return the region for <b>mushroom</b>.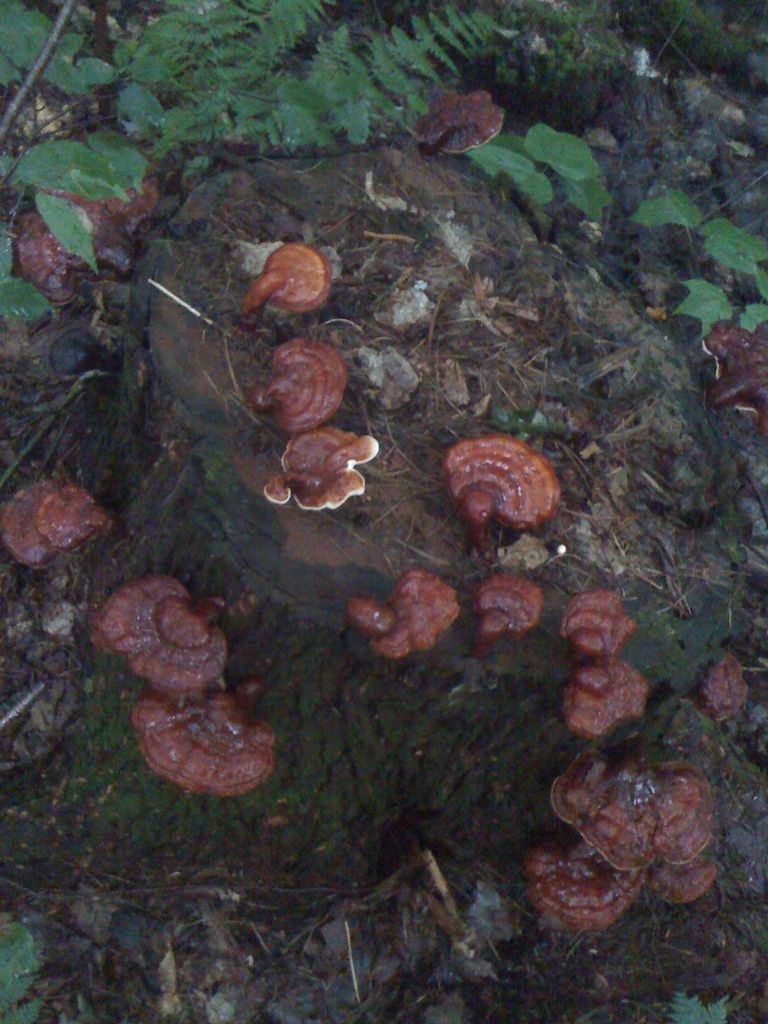
x1=254 y1=342 x2=345 y2=429.
